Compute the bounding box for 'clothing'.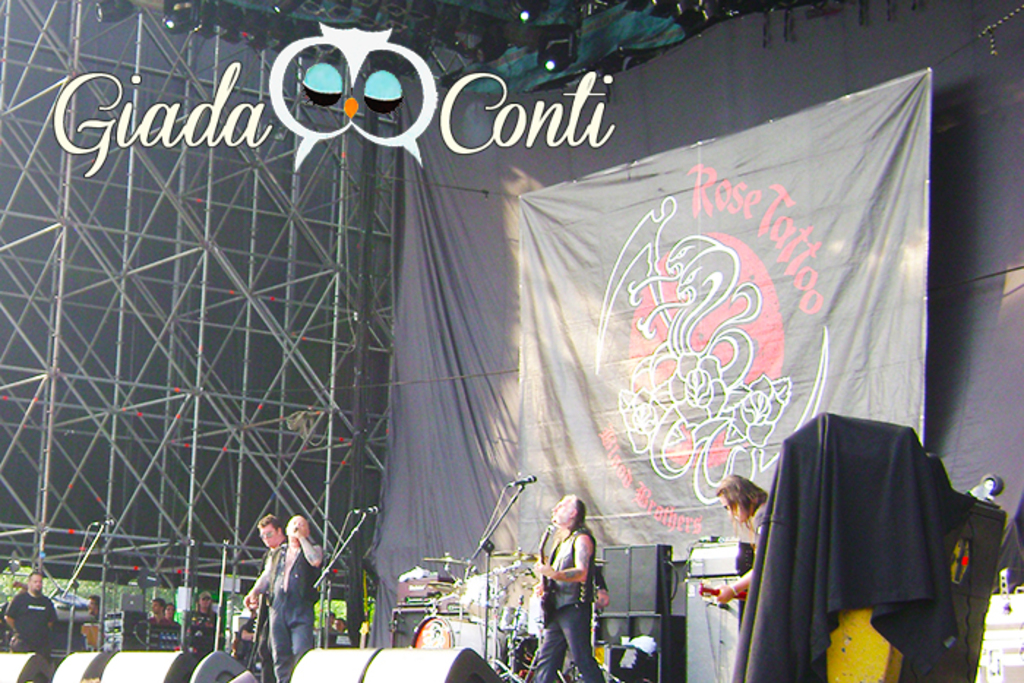
(6,588,56,658).
